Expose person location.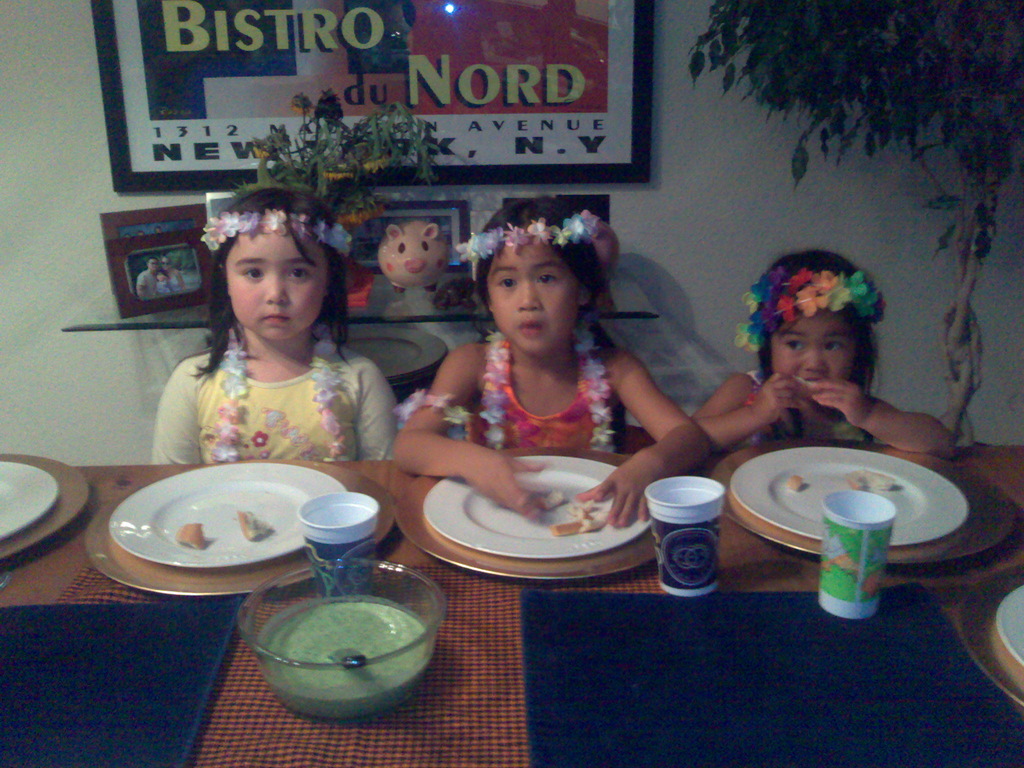
Exposed at [x1=387, y1=193, x2=711, y2=527].
